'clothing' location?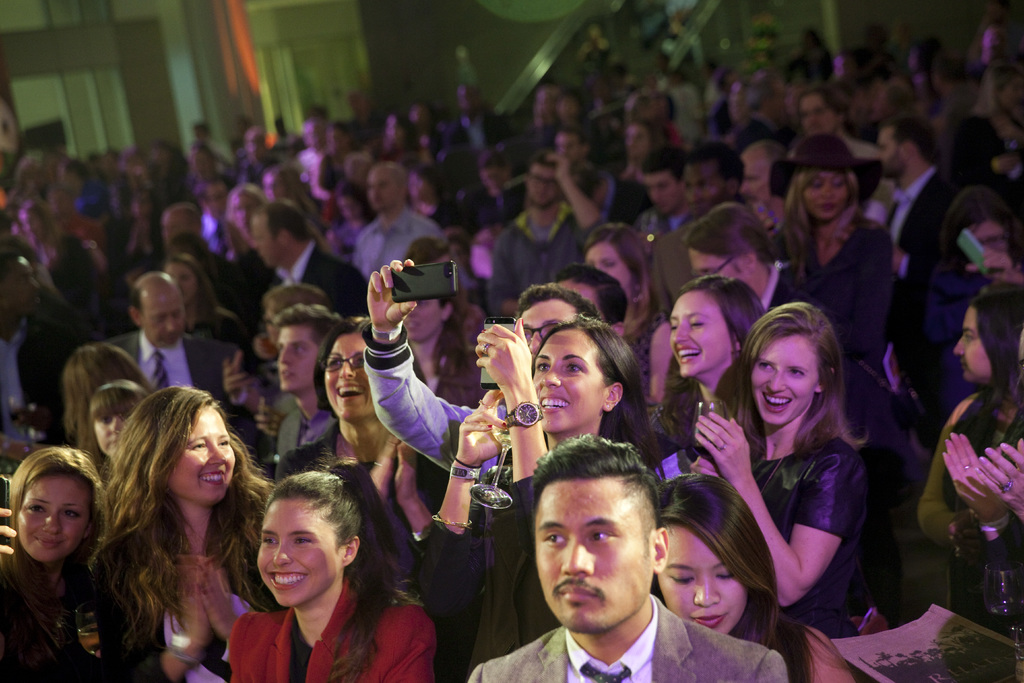
<region>225, 252, 241, 306</region>
